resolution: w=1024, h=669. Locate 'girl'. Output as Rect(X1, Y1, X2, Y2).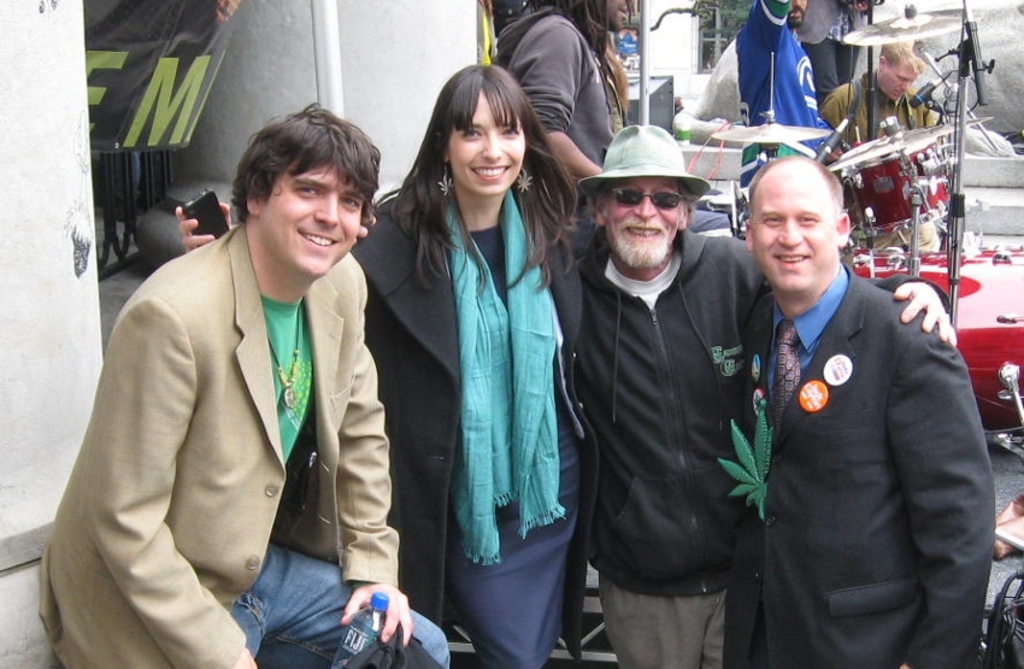
Rect(177, 59, 954, 668).
